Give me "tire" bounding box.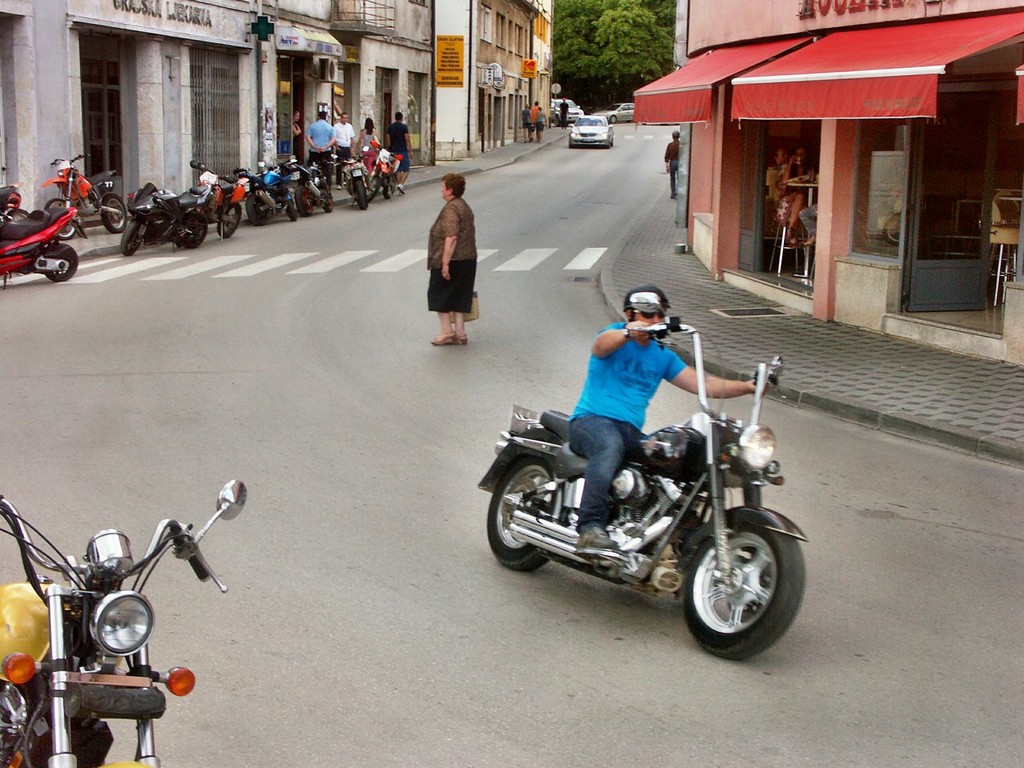
246 195 267 226.
